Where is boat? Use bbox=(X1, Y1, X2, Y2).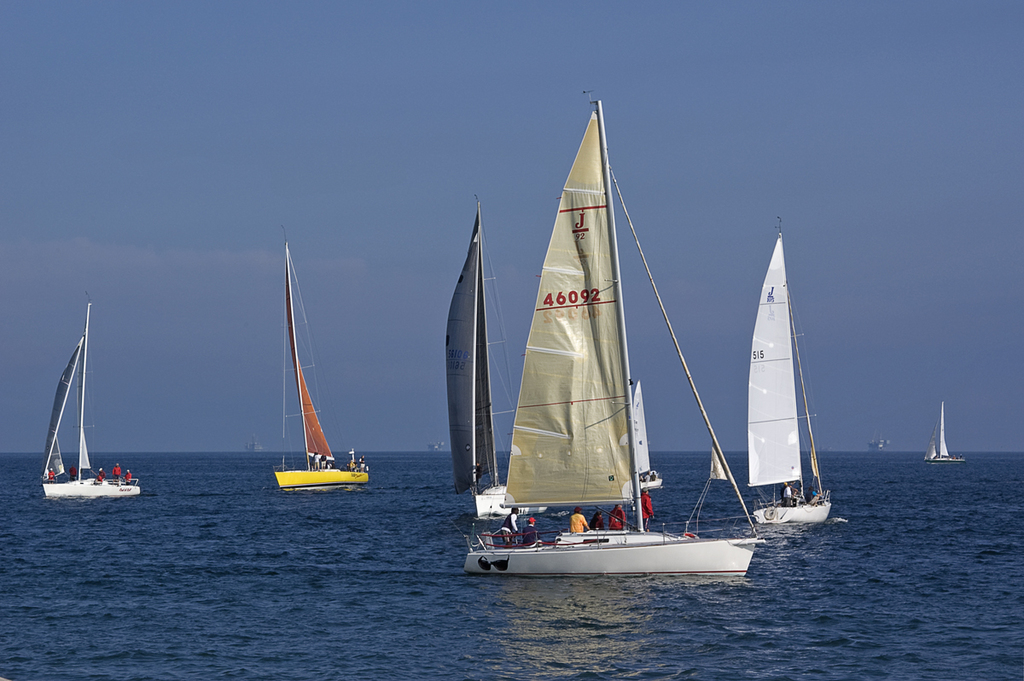
bbox=(433, 147, 816, 599).
